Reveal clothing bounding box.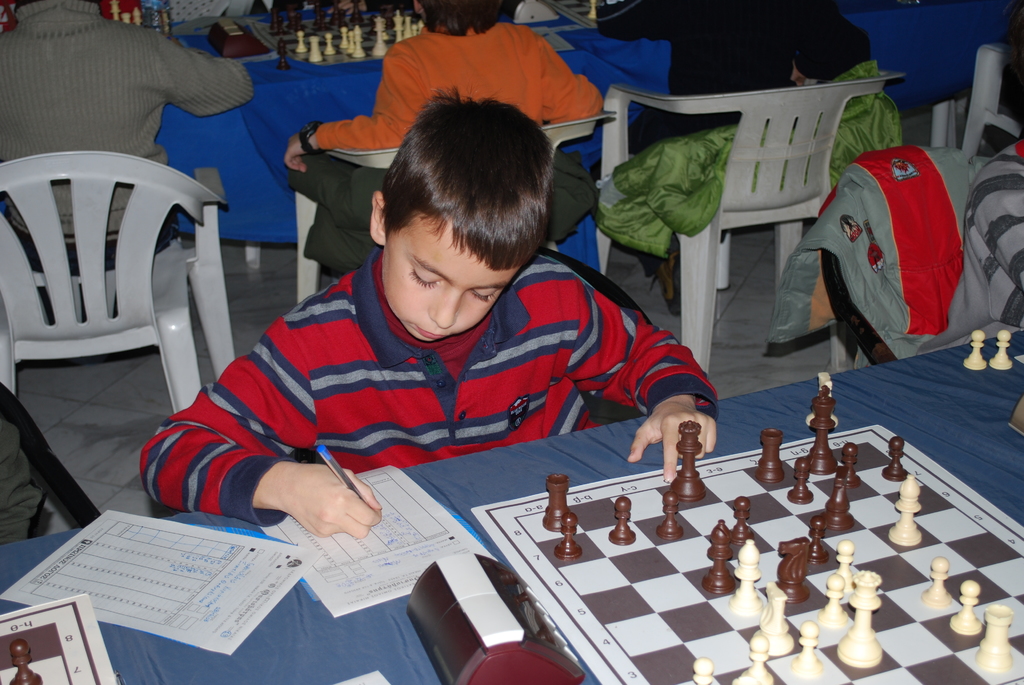
Revealed: 170,191,713,527.
